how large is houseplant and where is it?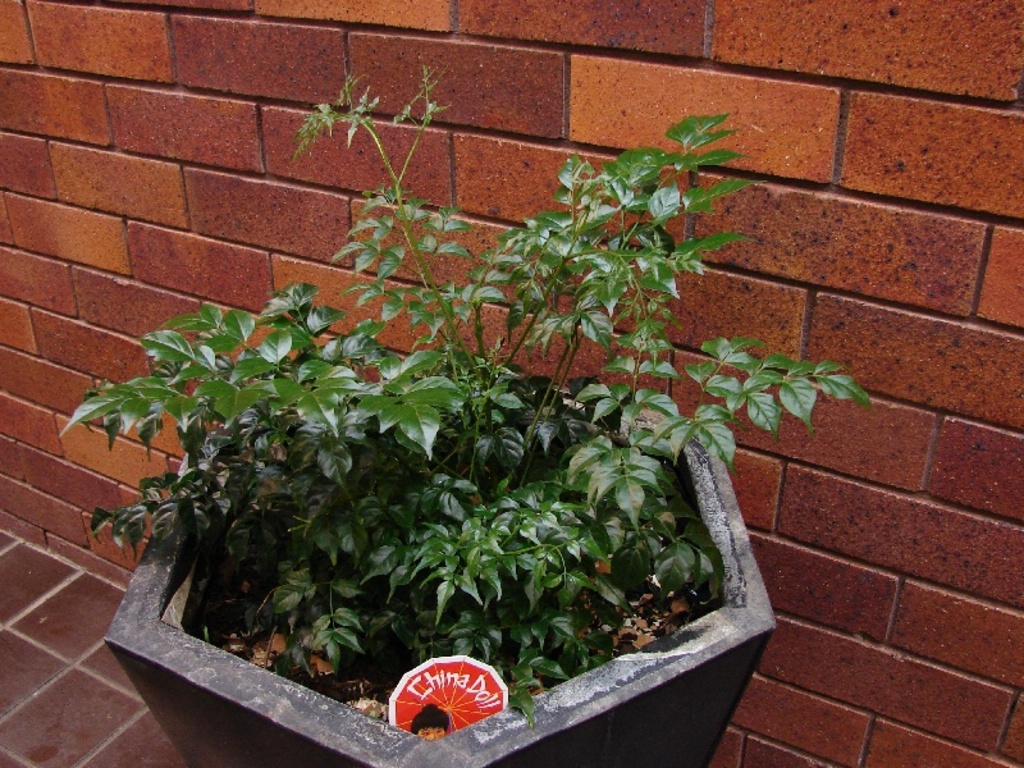
Bounding box: [110,100,812,760].
